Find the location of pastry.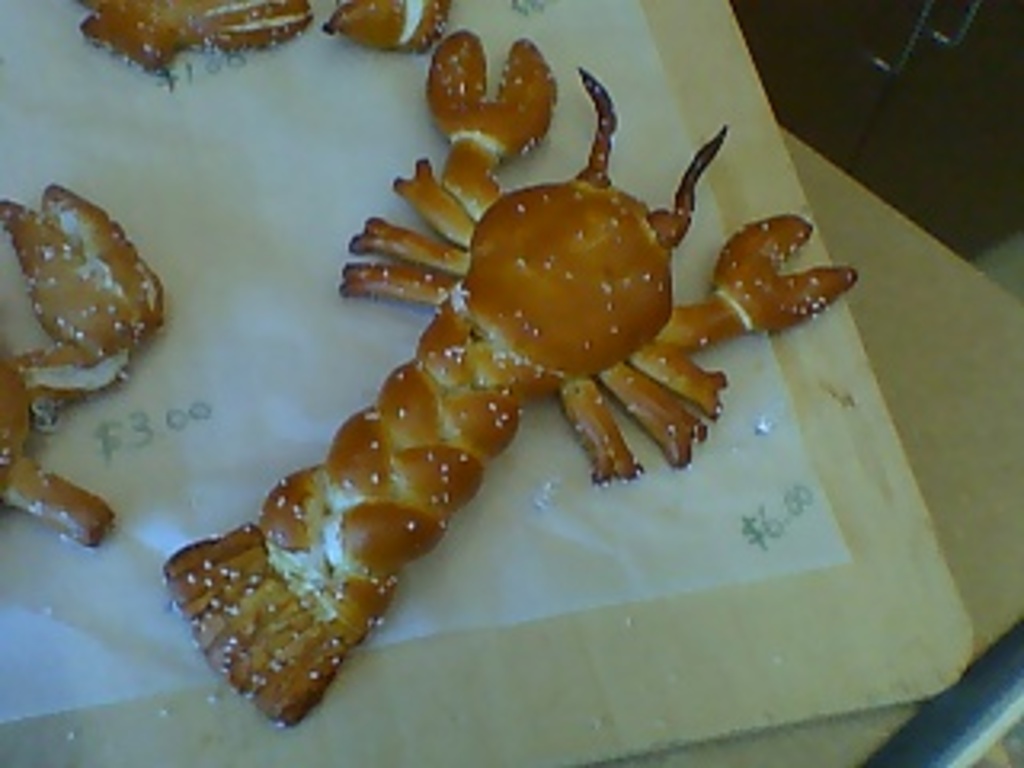
Location: 154 19 861 765.
